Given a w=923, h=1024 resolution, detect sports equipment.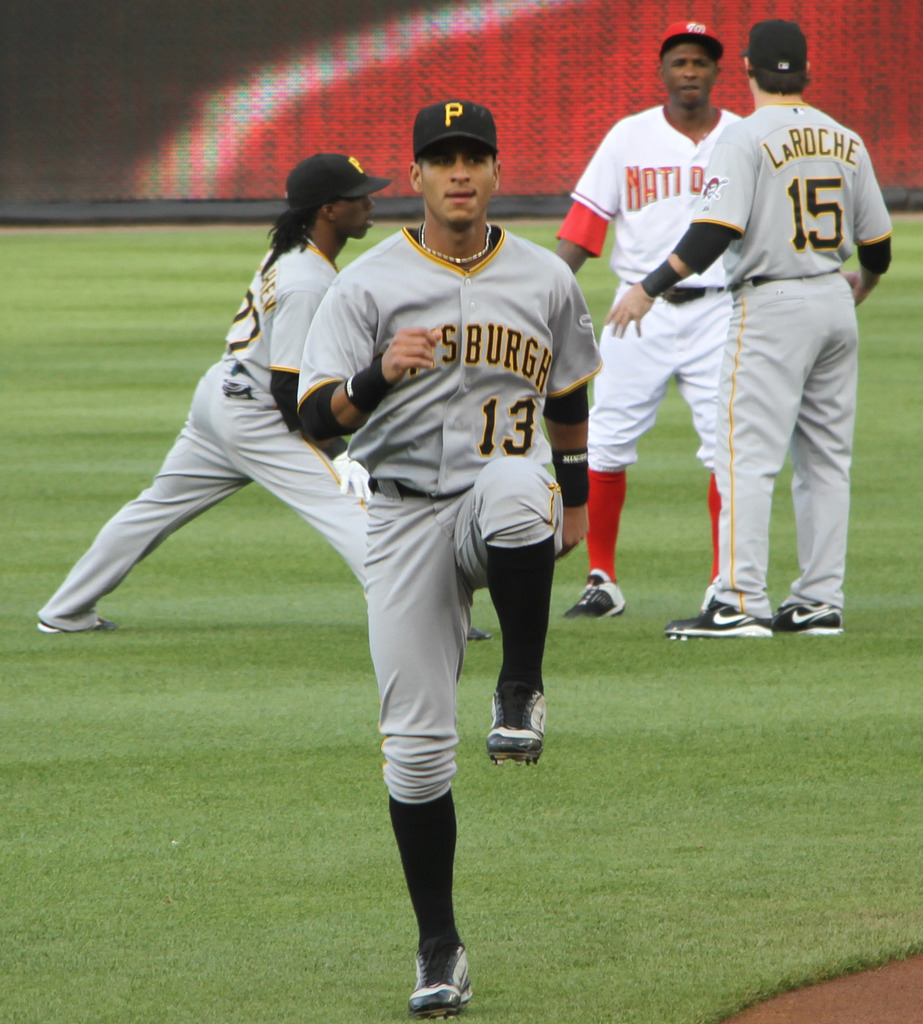
rect(665, 598, 775, 638).
